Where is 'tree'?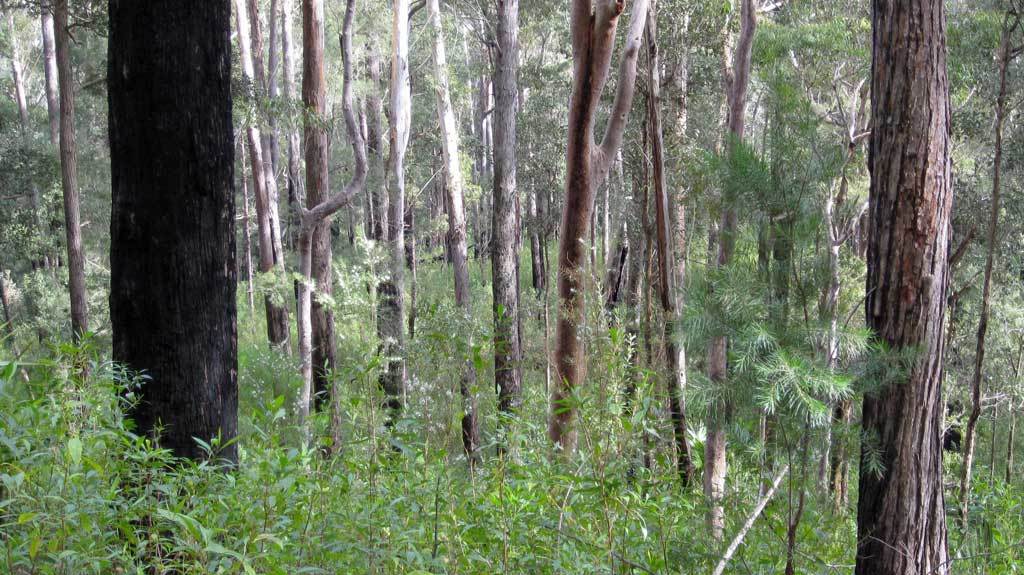
844, 0, 968, 574.
